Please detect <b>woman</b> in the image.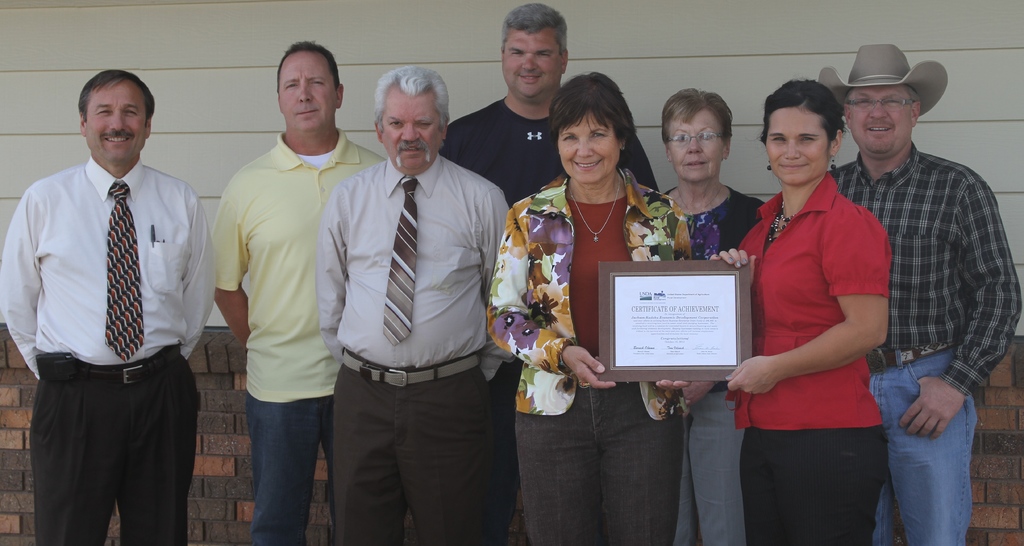
(left=658, top=90, right=764, bottom=545).
